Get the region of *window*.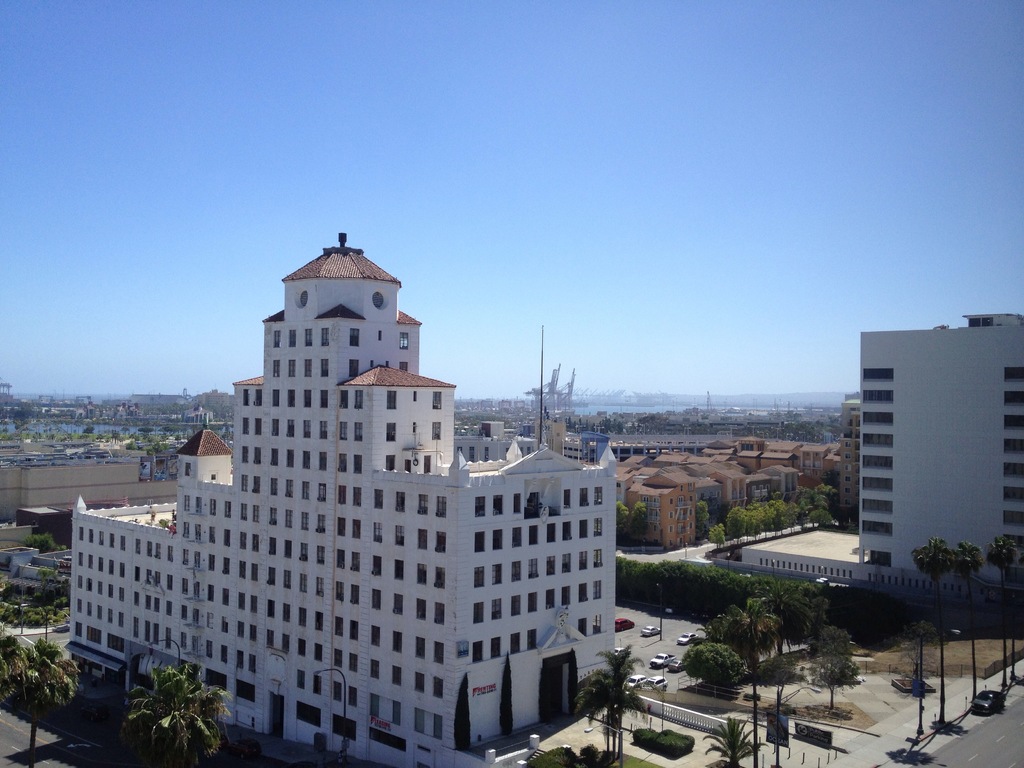
[179, 605, 188, 620].
